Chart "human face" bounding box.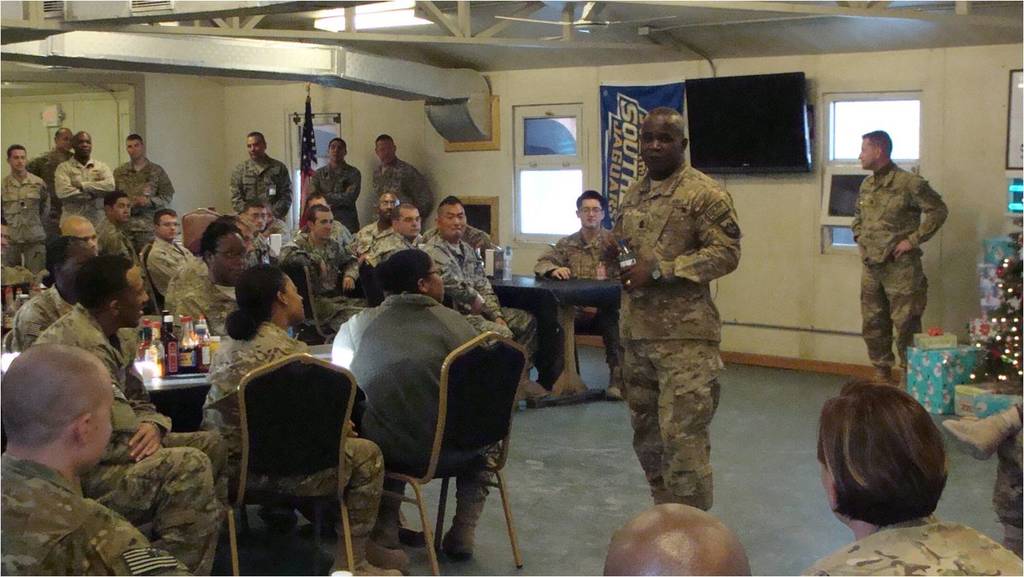
Charted: bbox=(310, 209, 334, 240).
